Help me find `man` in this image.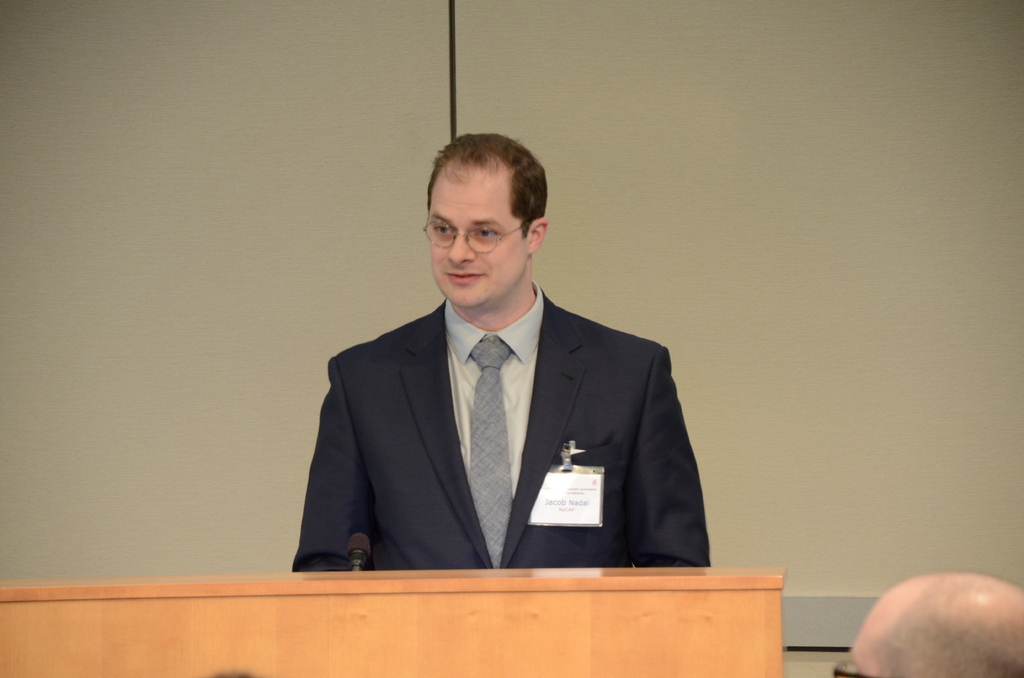
Found it: 298 150 689 577.
